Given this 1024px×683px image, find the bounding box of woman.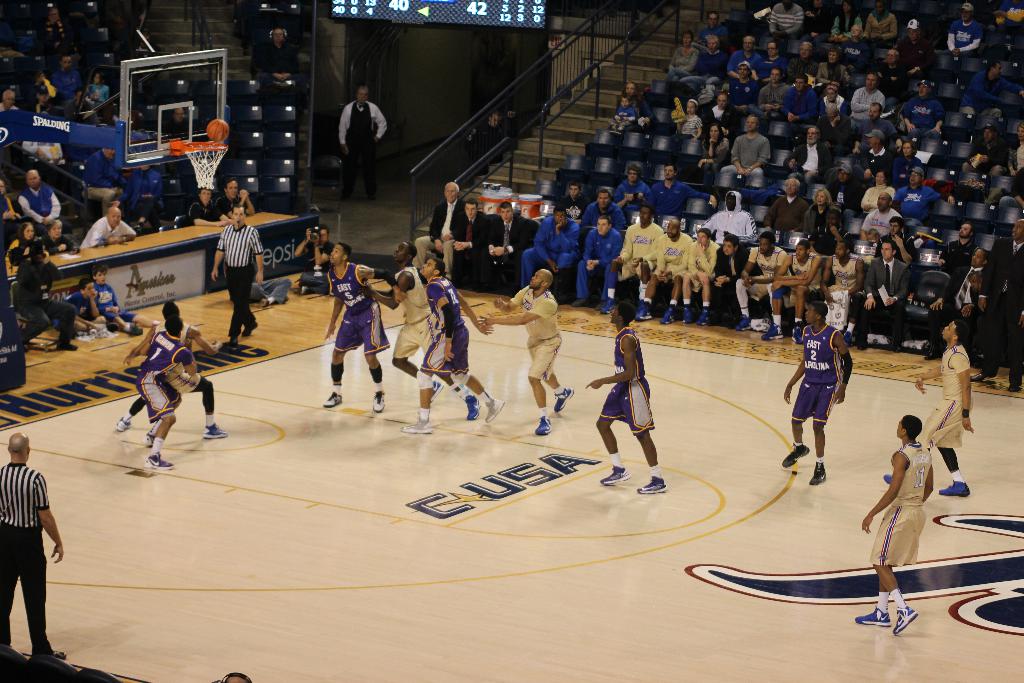
l=831, t=0, r=863, b=44.
